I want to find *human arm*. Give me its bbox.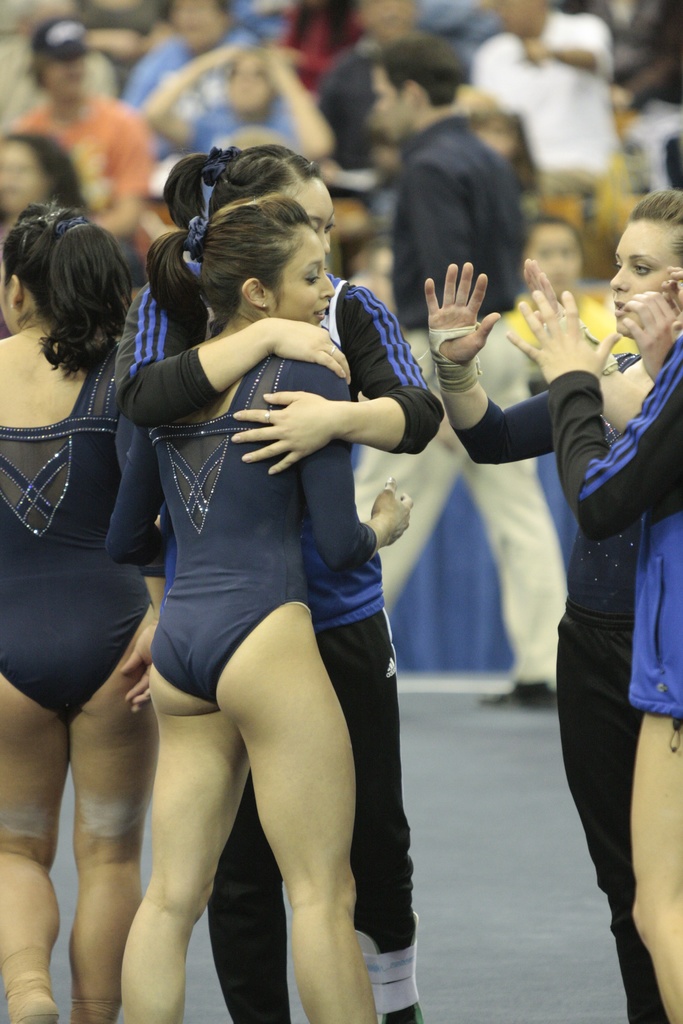
rect(411, 160, 488, 362).
